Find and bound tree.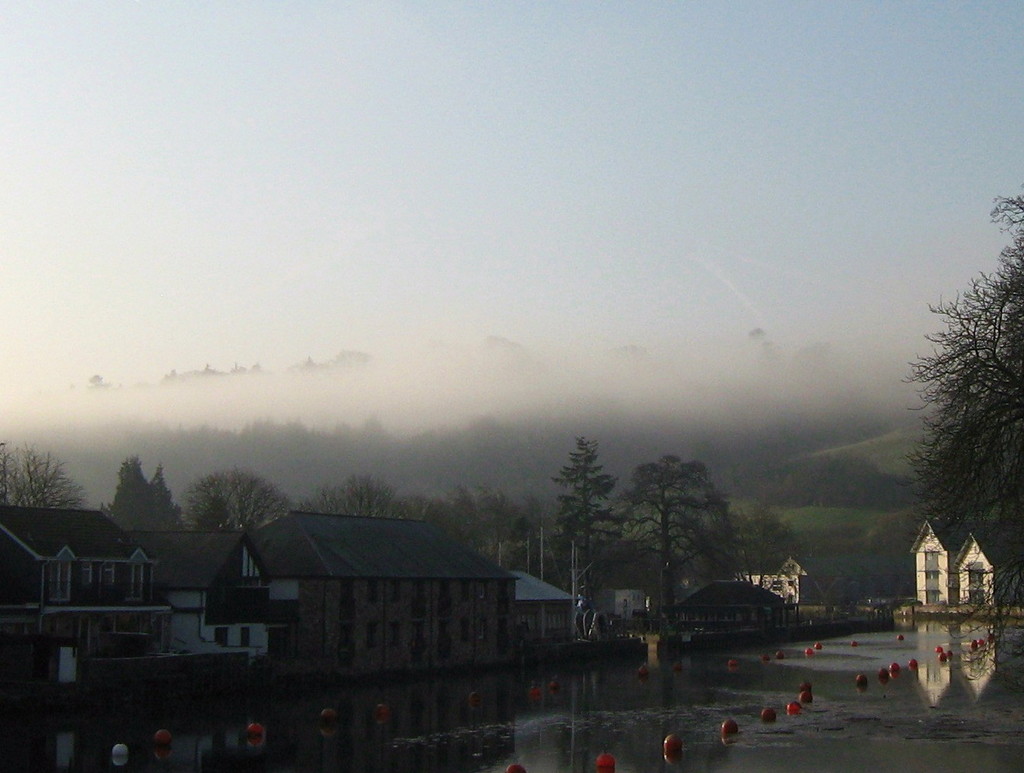
Bound: <box>730,500,813,598</box>.
